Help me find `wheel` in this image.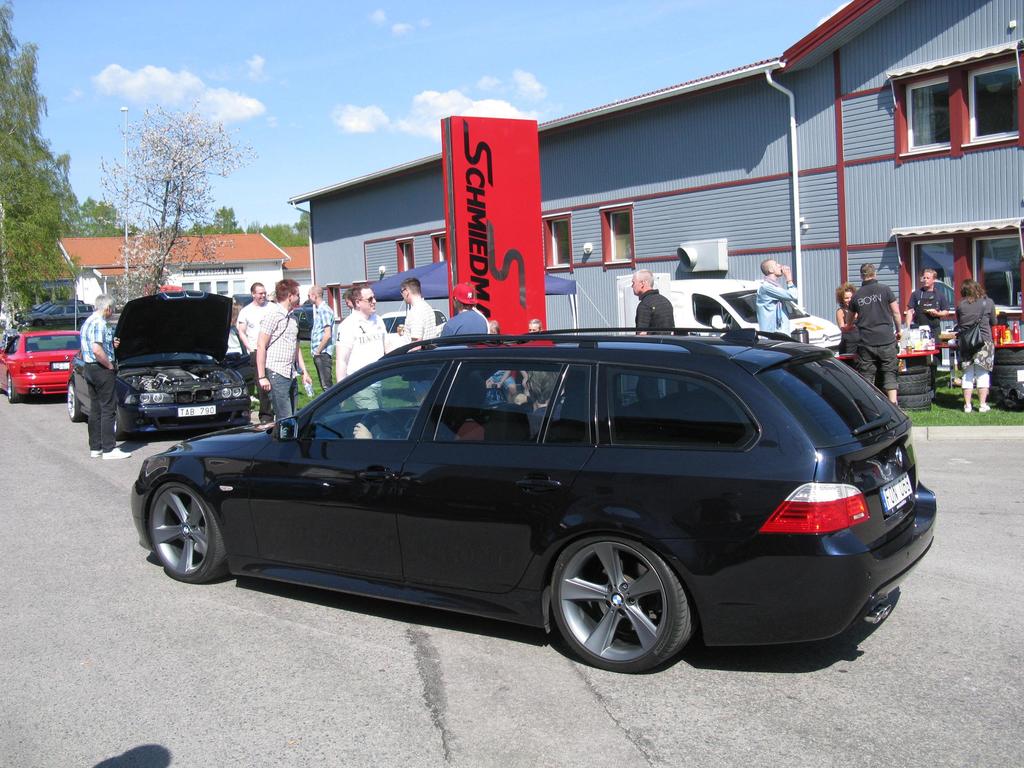
Found it: 150 479 234 582.
